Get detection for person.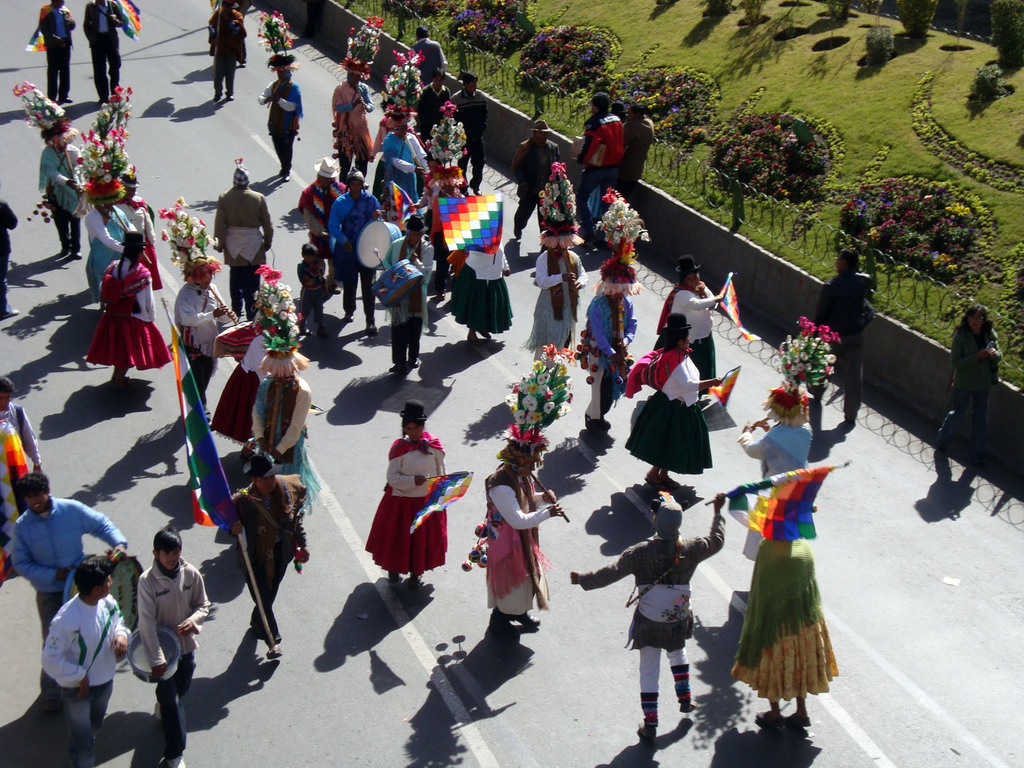
Detection: detection(445, 236, 515, 346).
